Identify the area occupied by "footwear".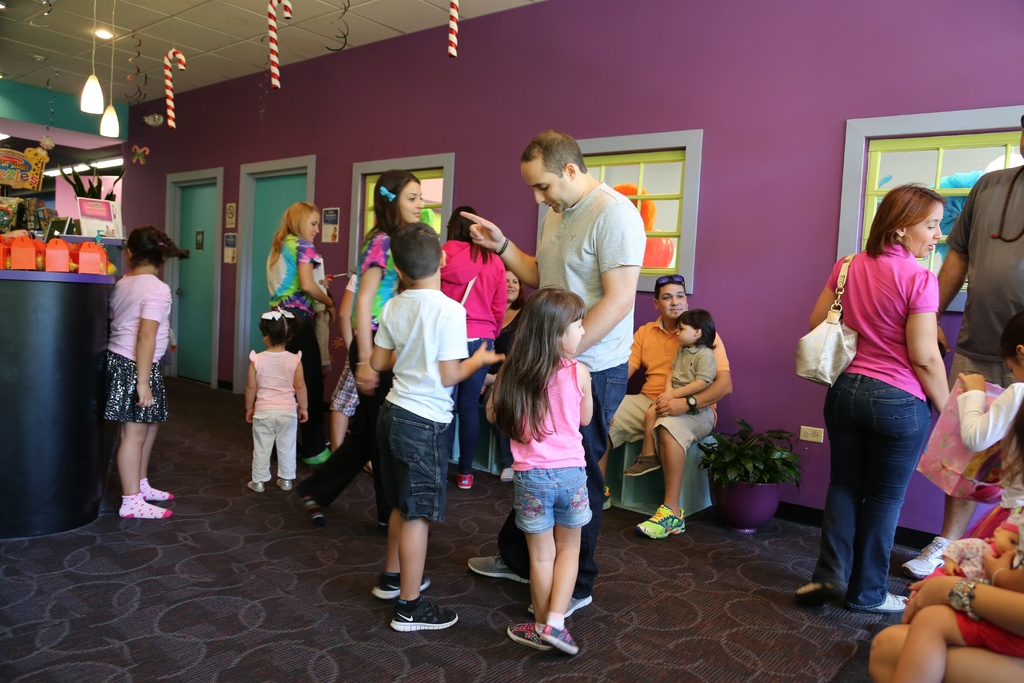
Area: (634,502,690,544).
